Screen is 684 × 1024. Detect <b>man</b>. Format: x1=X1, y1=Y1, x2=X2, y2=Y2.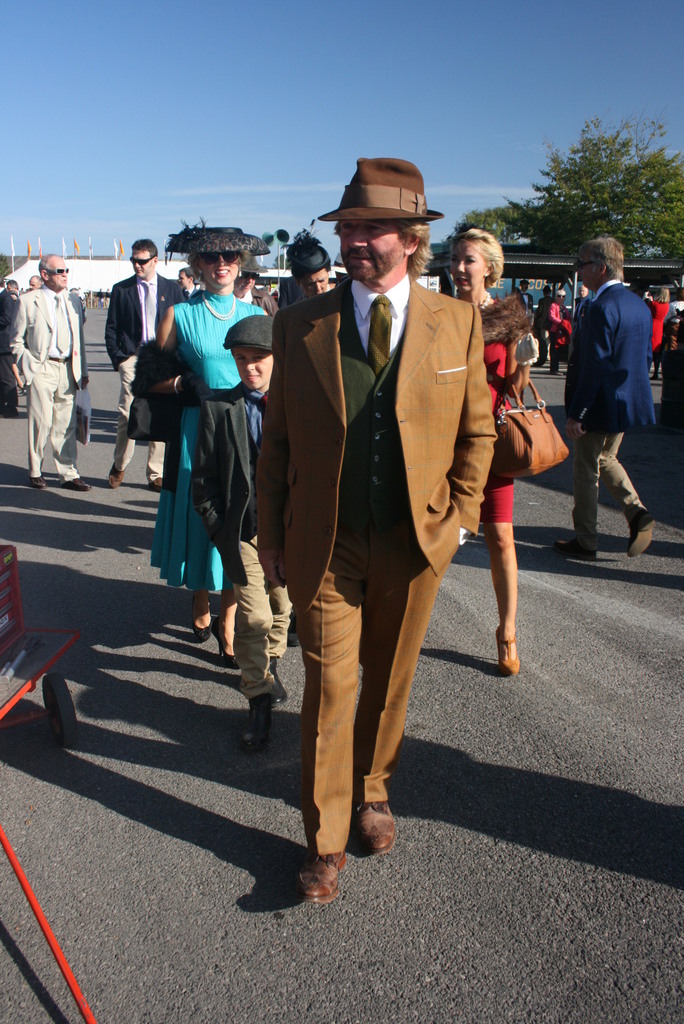
x1=9, y1=252, x2=88, y2=487.
